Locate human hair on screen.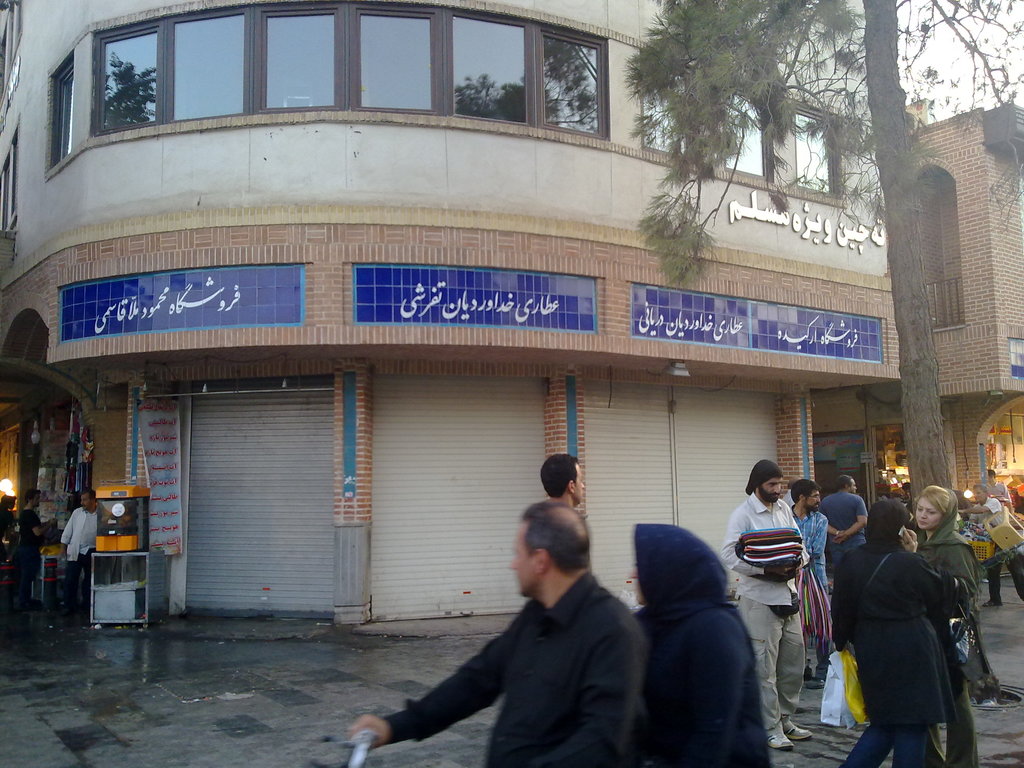
On screen at detection(791, 477, 820, 506).
